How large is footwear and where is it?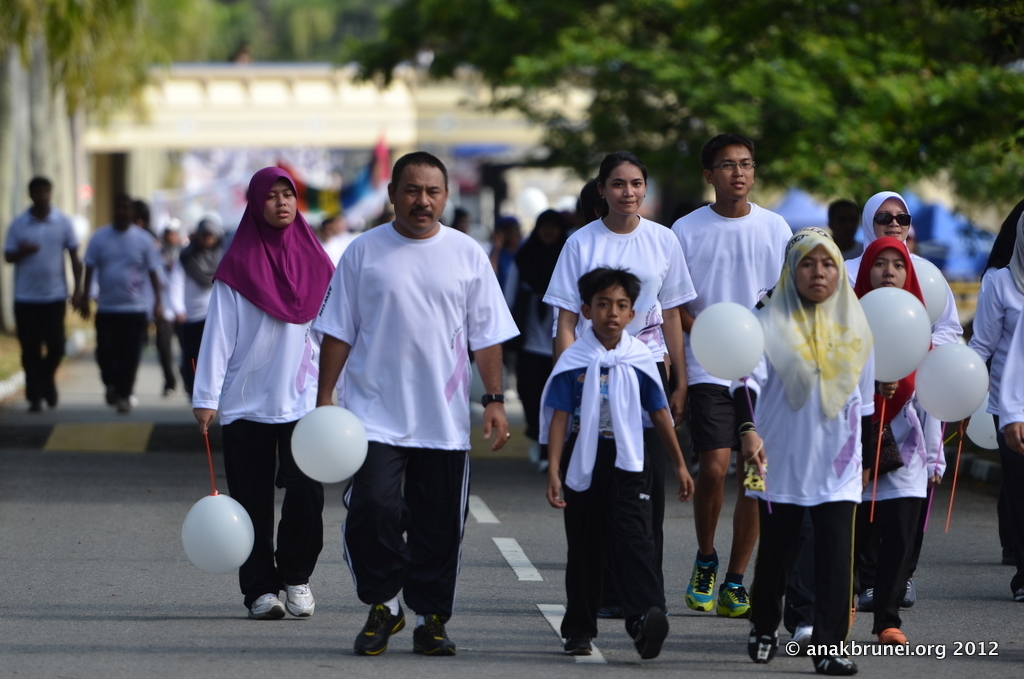
Bounding box: crop(557, 621, 598, 648).
